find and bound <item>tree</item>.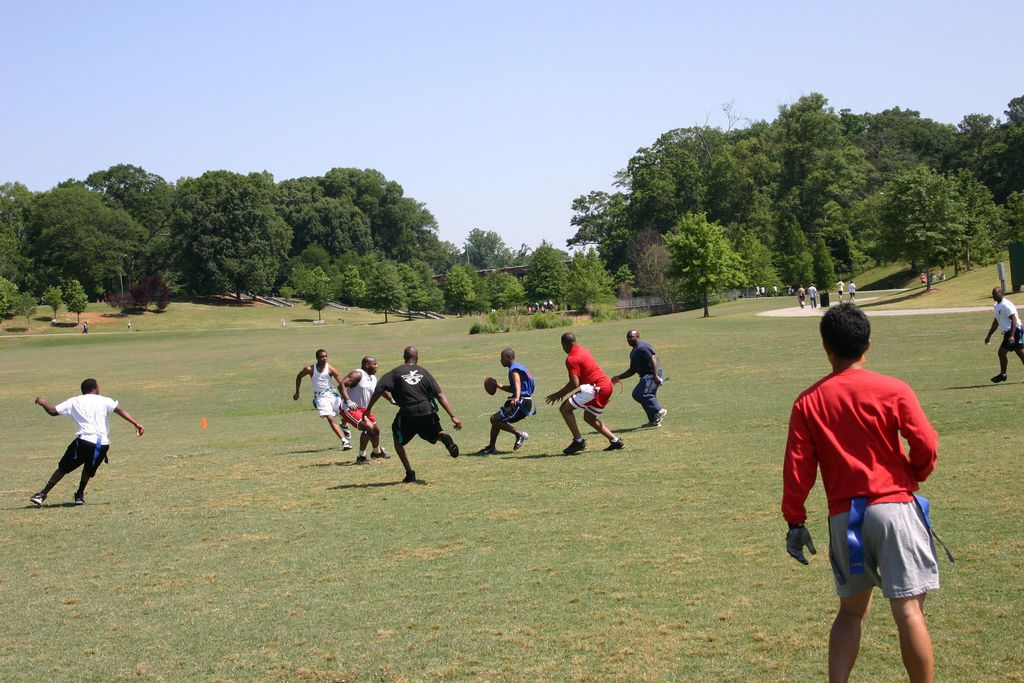
Bound: locate(308, 265, 339, 318).
